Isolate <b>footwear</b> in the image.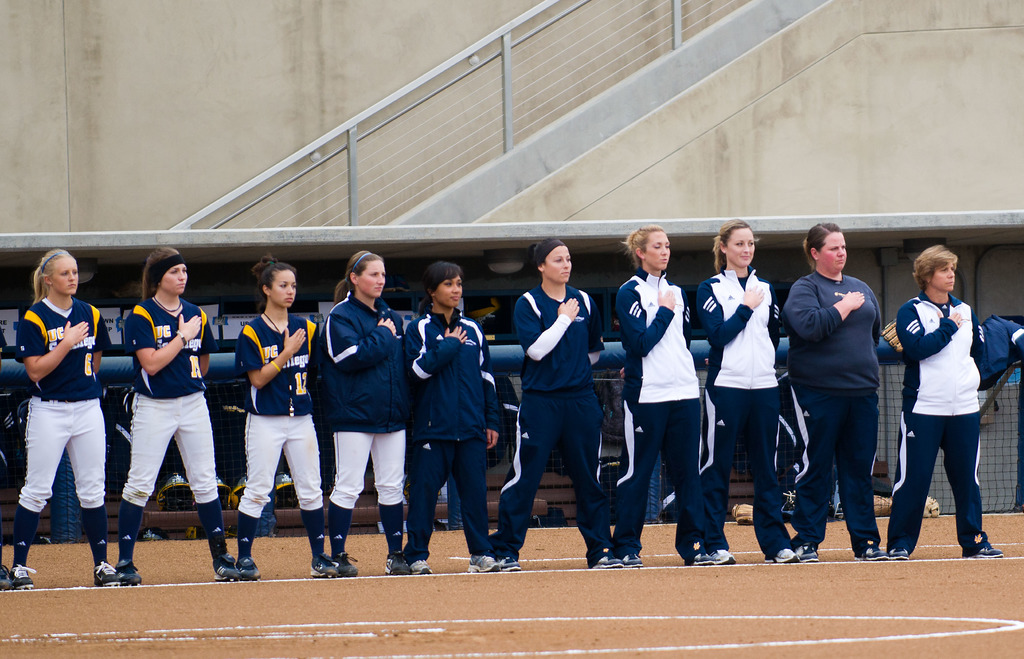
Isolated region: 17 568 33 593.
